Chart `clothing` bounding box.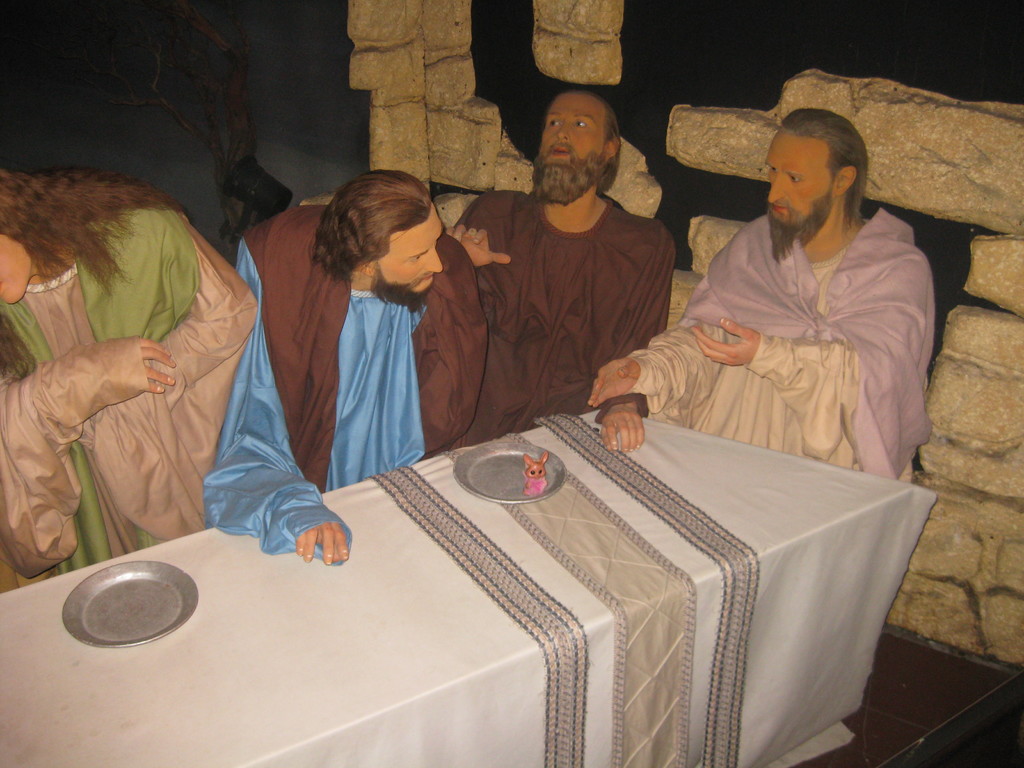
Charted: 271/218/454/500.
